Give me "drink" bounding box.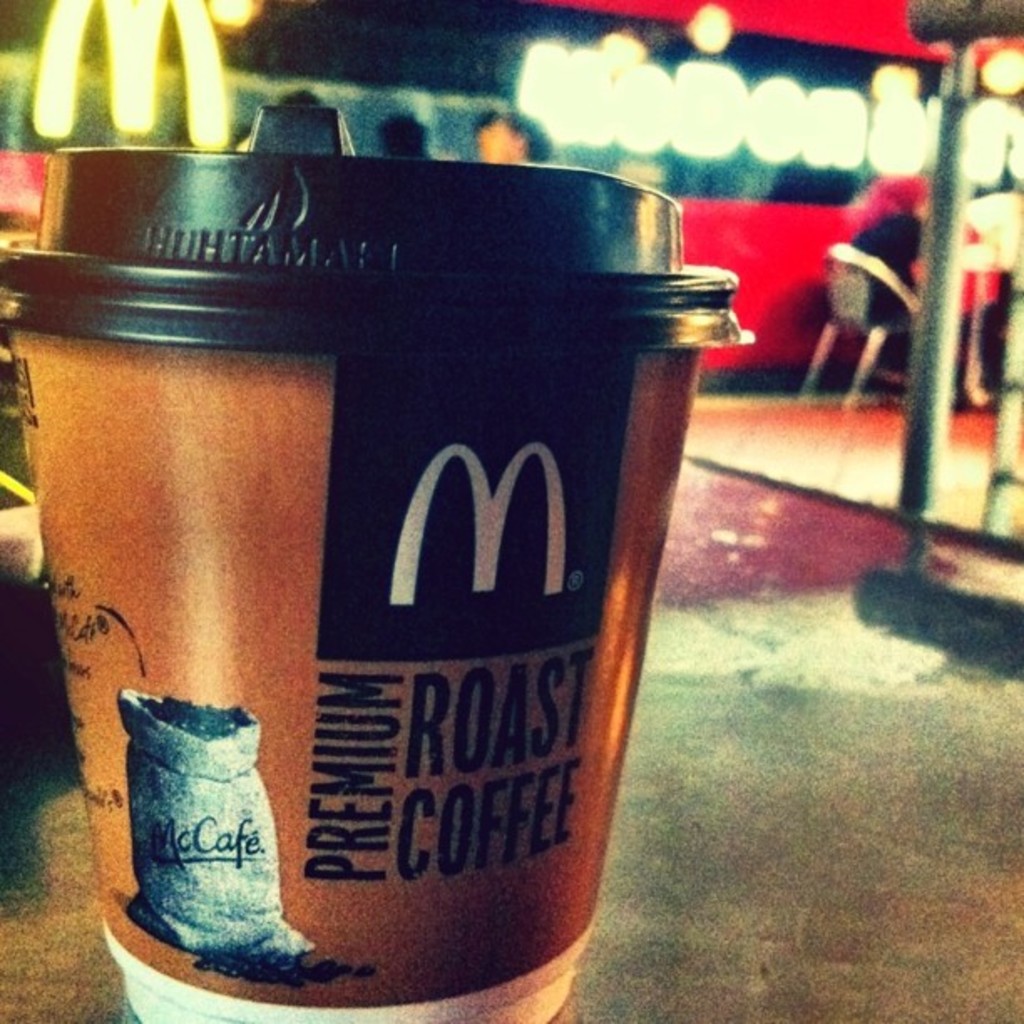
0:90:765:1022.
